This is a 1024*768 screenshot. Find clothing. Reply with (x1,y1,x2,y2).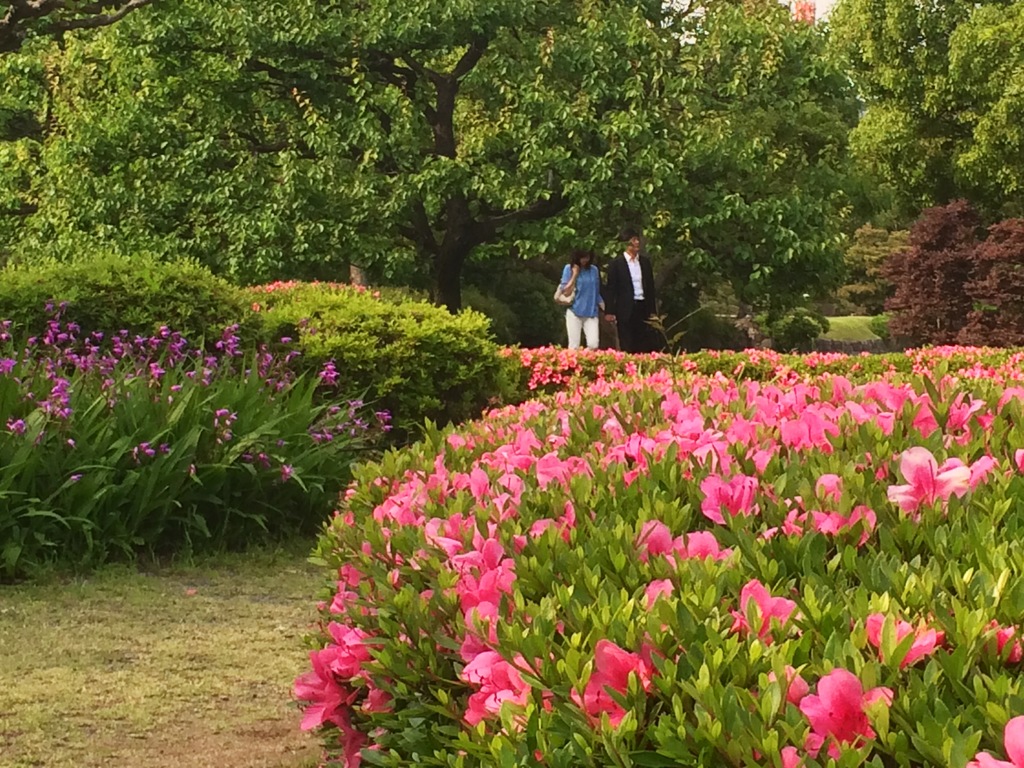
(550,255,602,349).
